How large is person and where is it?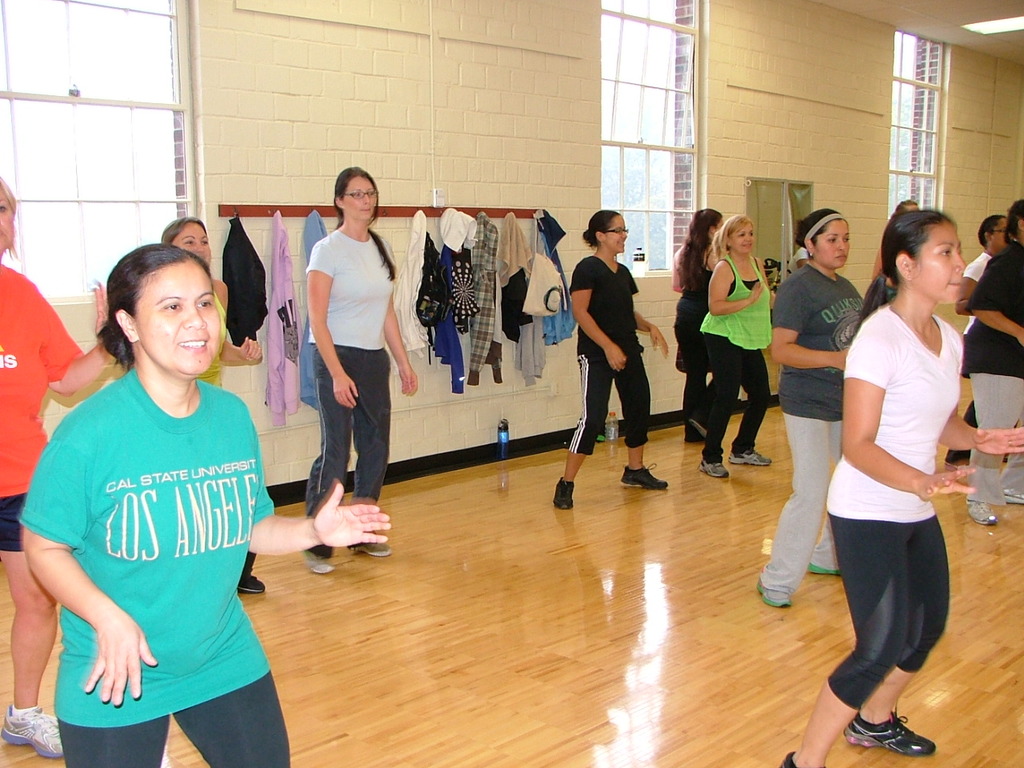
Bounding box: 753,203,863,611.
